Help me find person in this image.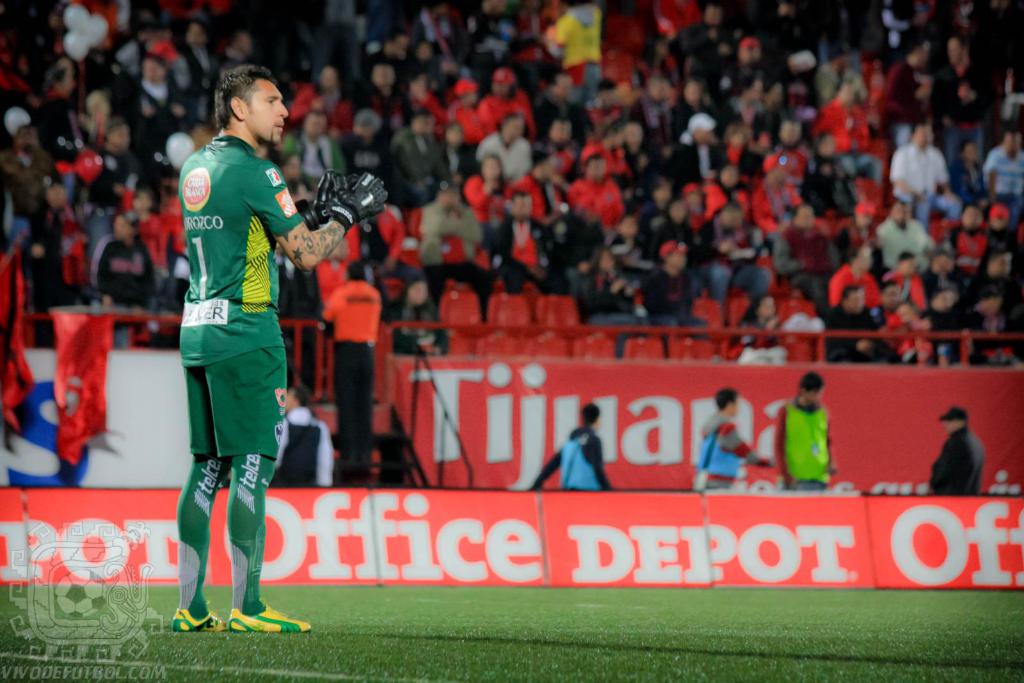
Found it: 492,186,561,293.
